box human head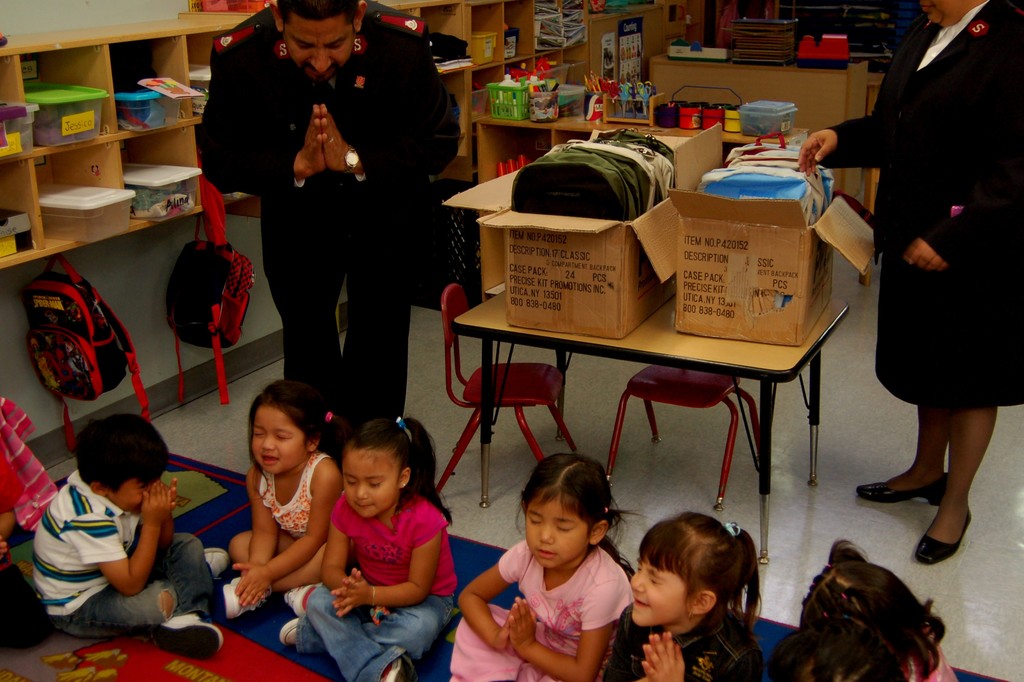
box=[75, 413, 168, 514]
